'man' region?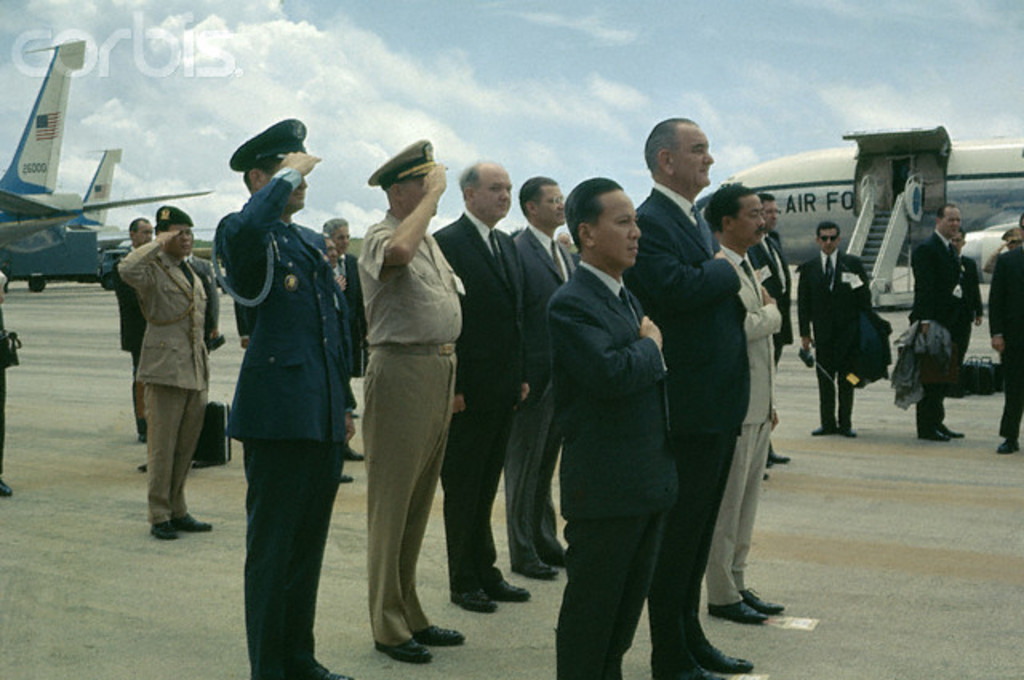
<bbox>990, 226, 1021, 264</bbox>
